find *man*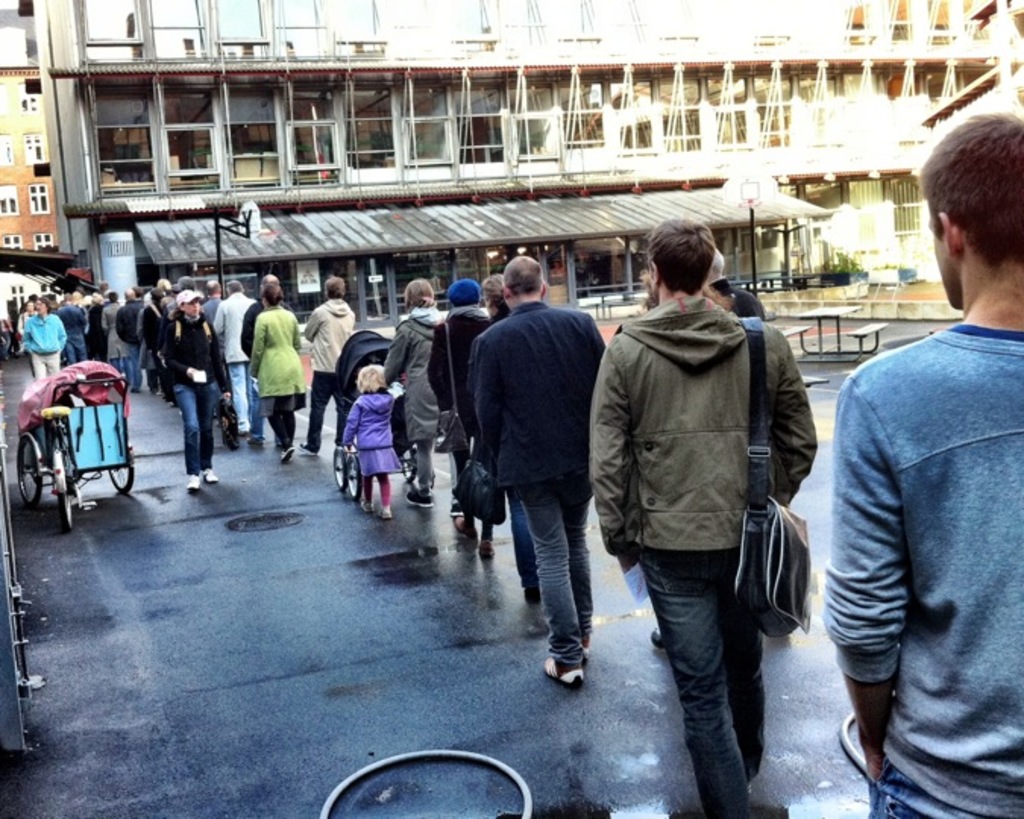
crop(97, 290, 127, 381)
